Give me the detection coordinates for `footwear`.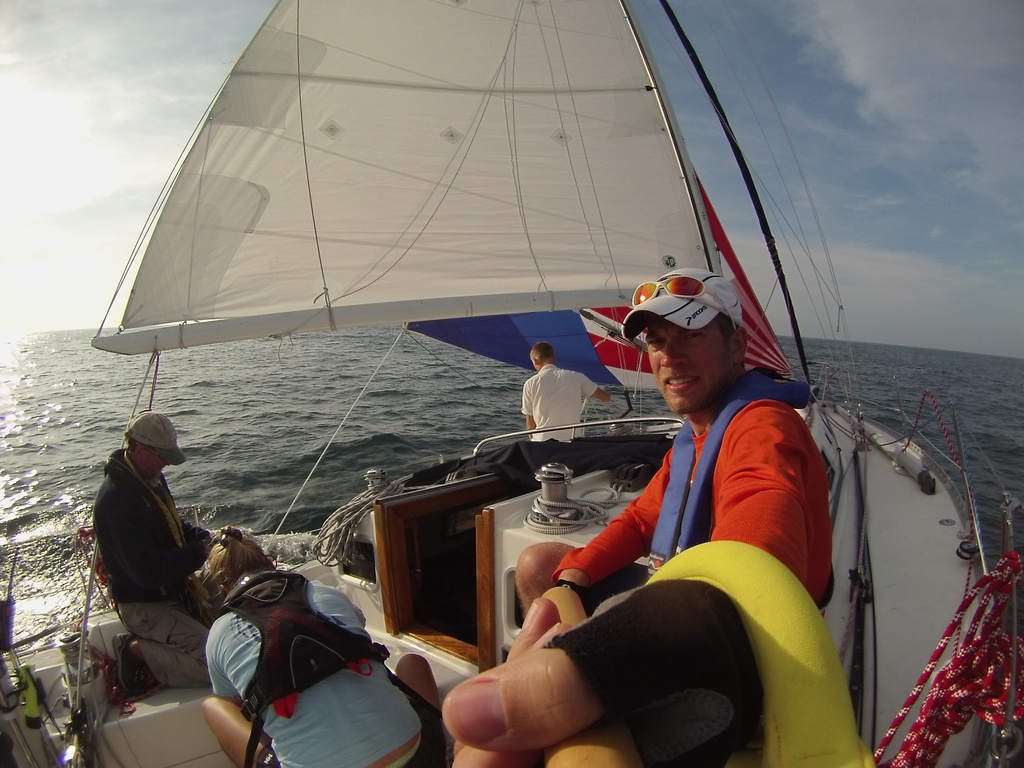
(118,622,152,689).
